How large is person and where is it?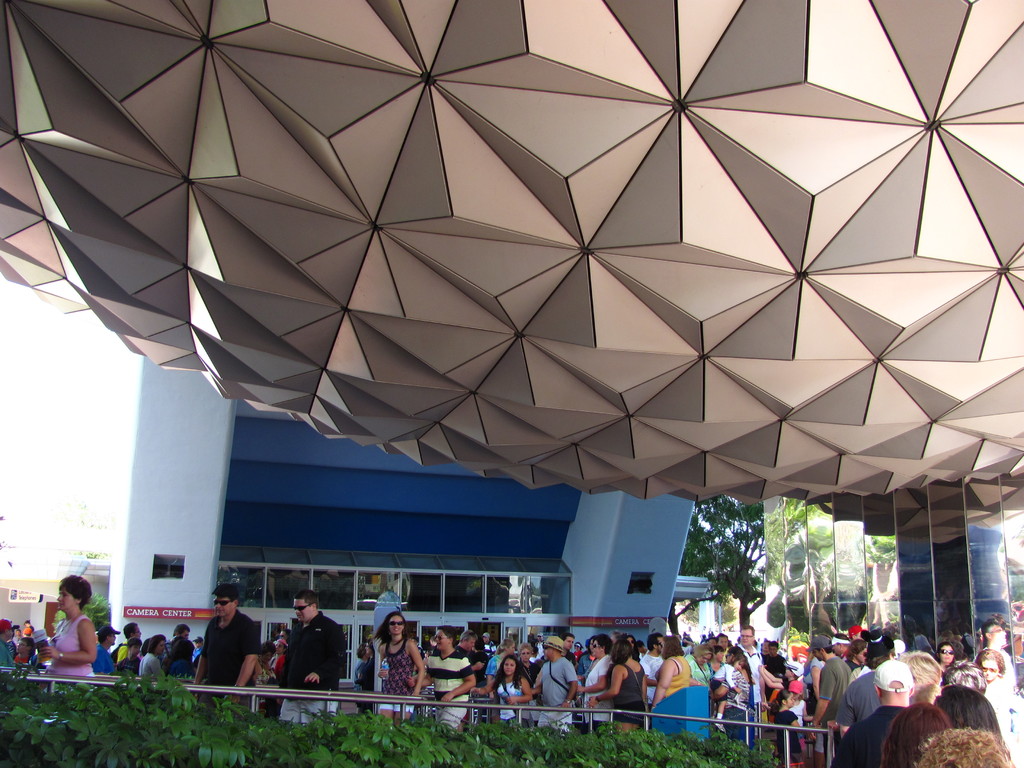
Bounding box: x1=935 y1=633 x2=959 y2=668.
